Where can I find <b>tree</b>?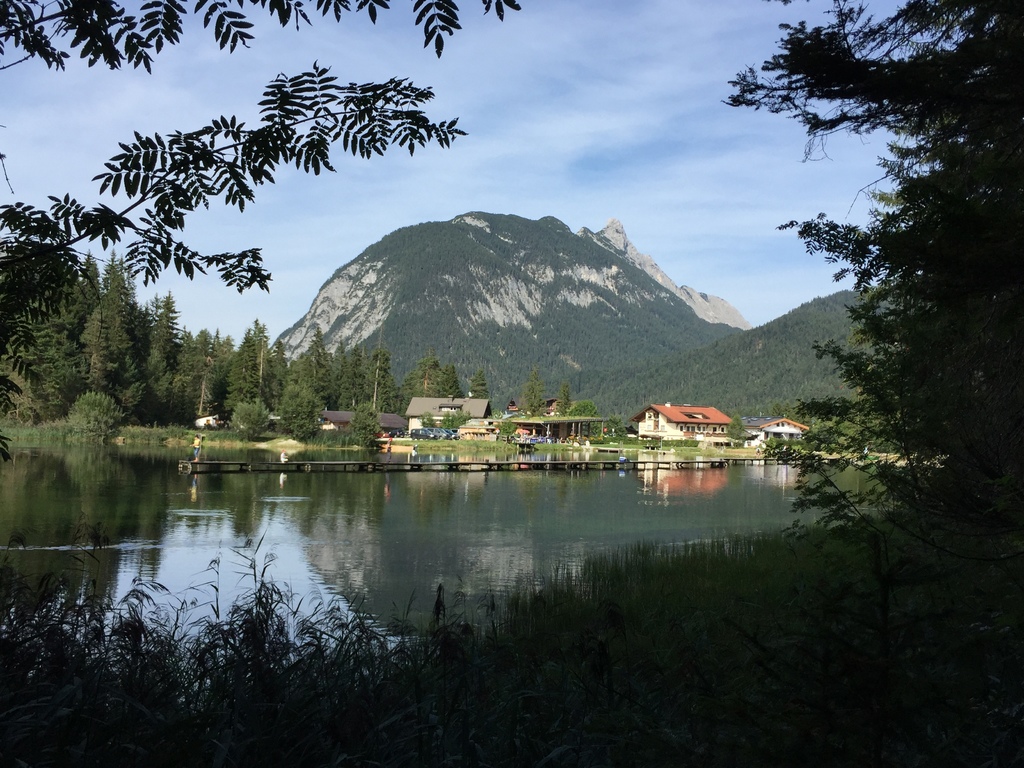
You can find it at l=557, t=383, r=574, b=417.
